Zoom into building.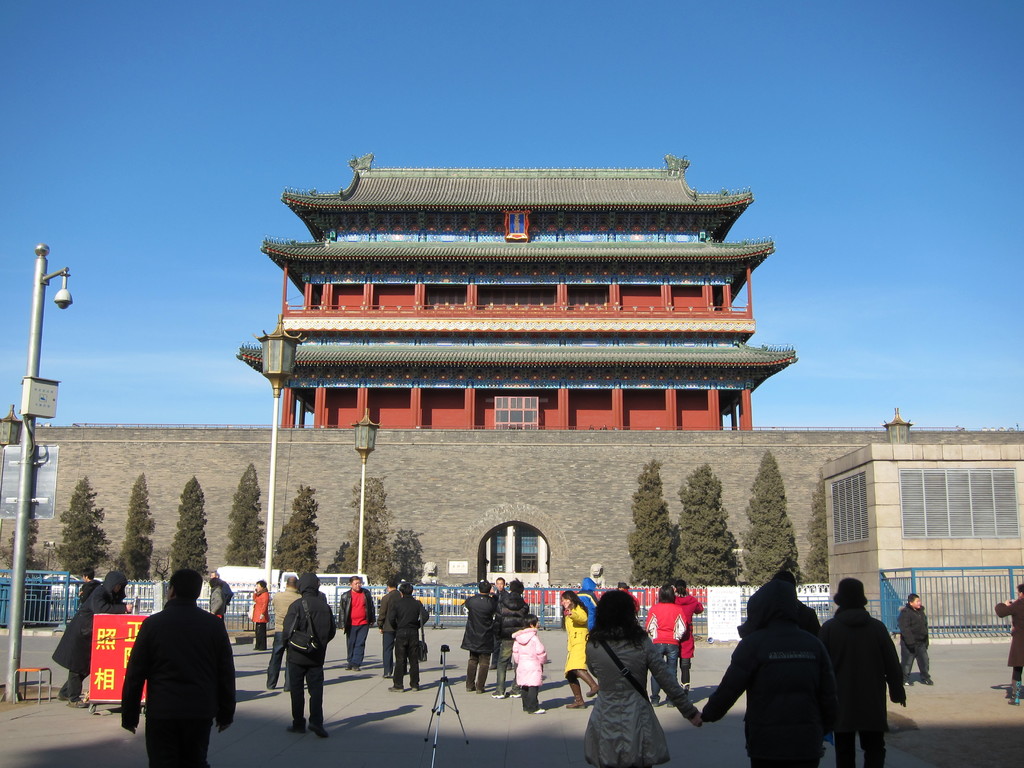
Zoom target: <box>236,155,796,589</box>.
